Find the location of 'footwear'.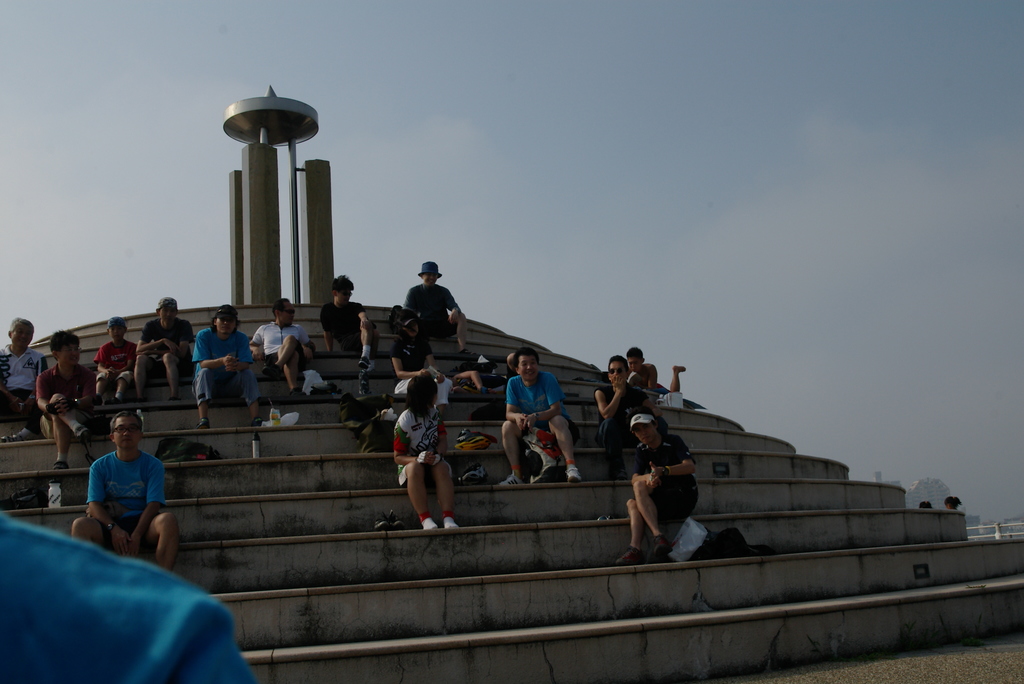
Location: bbox=(132, 396, 138, 405).
